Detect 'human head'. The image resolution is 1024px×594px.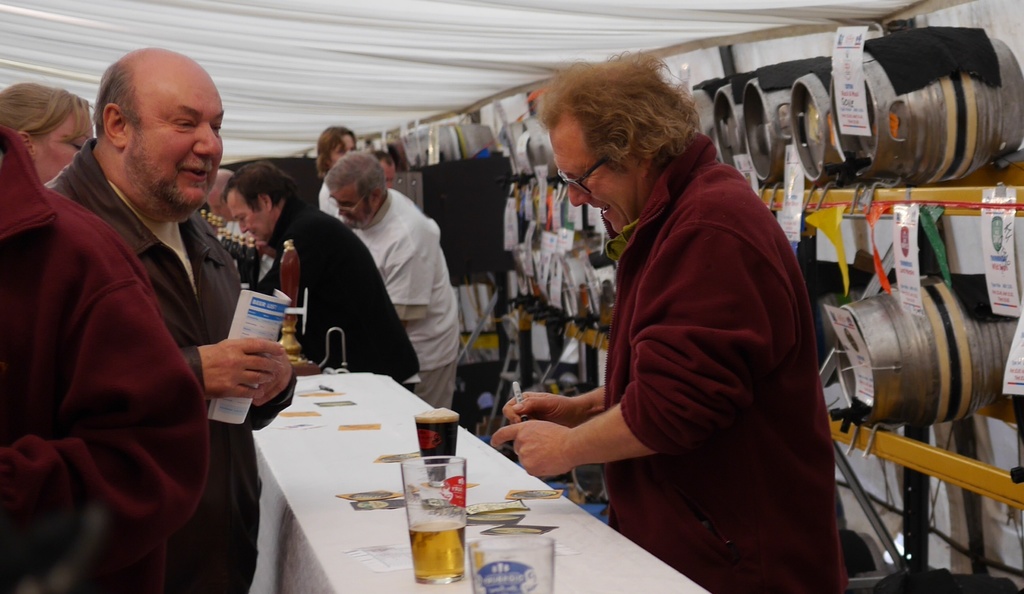
left=225, top=164, right=289, bottom=247.
